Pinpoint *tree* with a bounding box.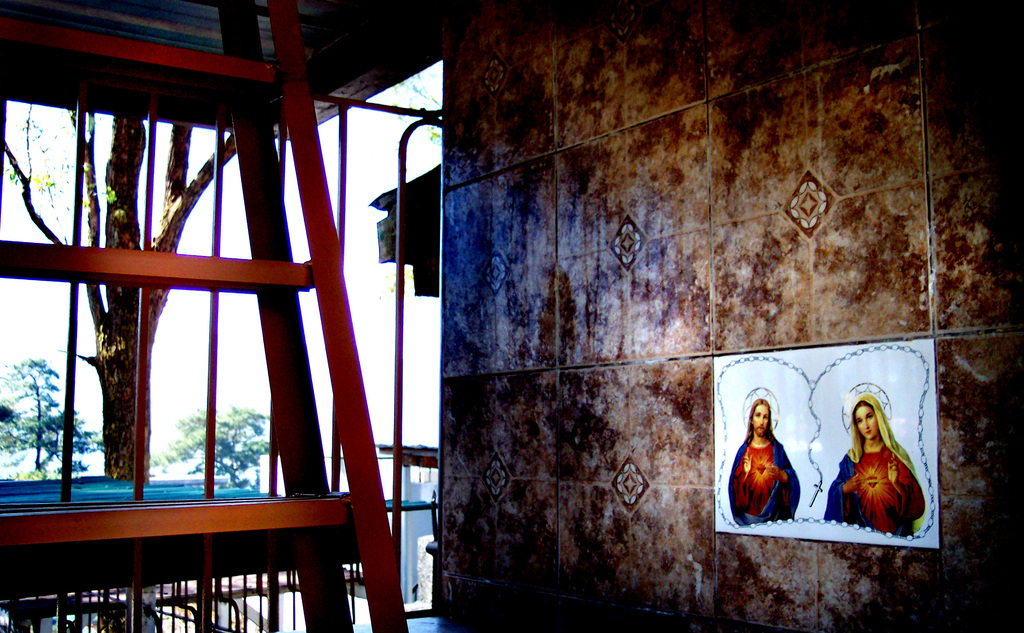
(4,119,239,476).
